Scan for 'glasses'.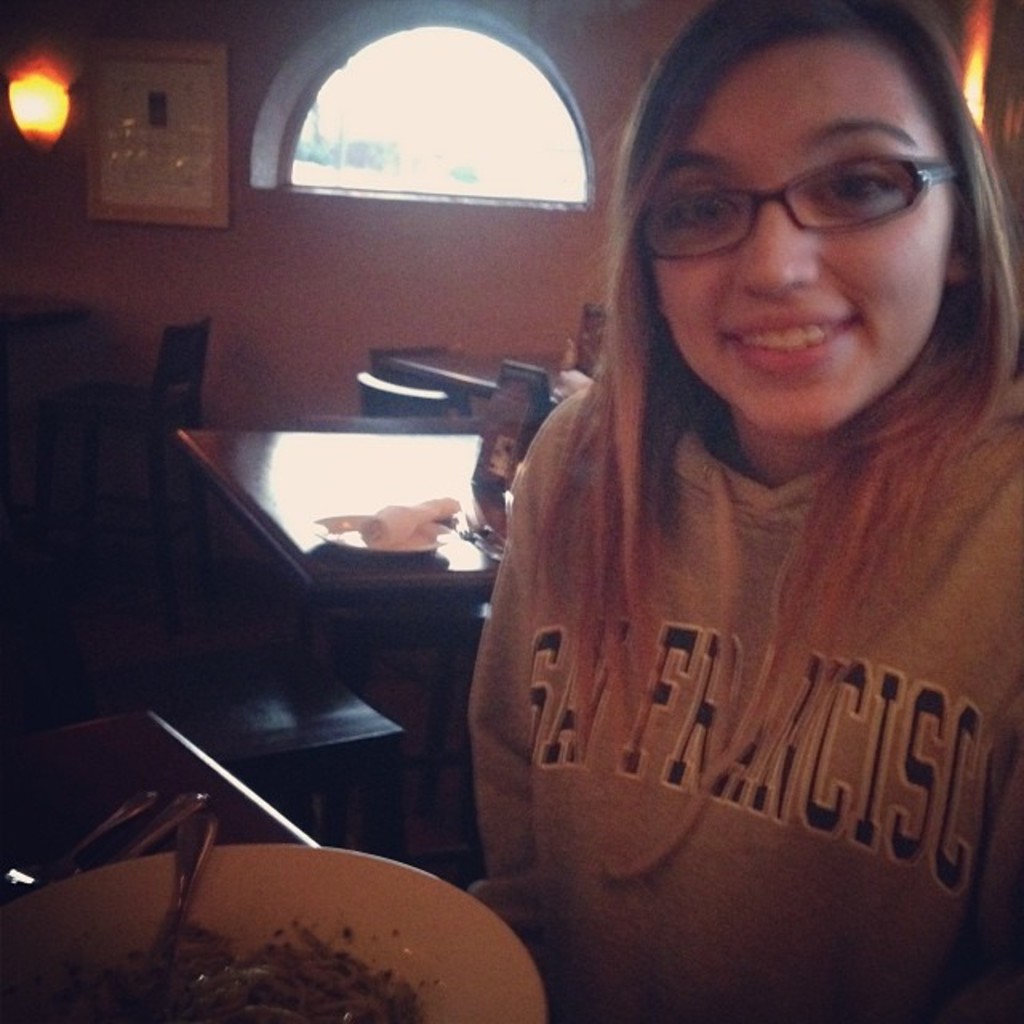
Scan result: [637, 130, 981, 253].
